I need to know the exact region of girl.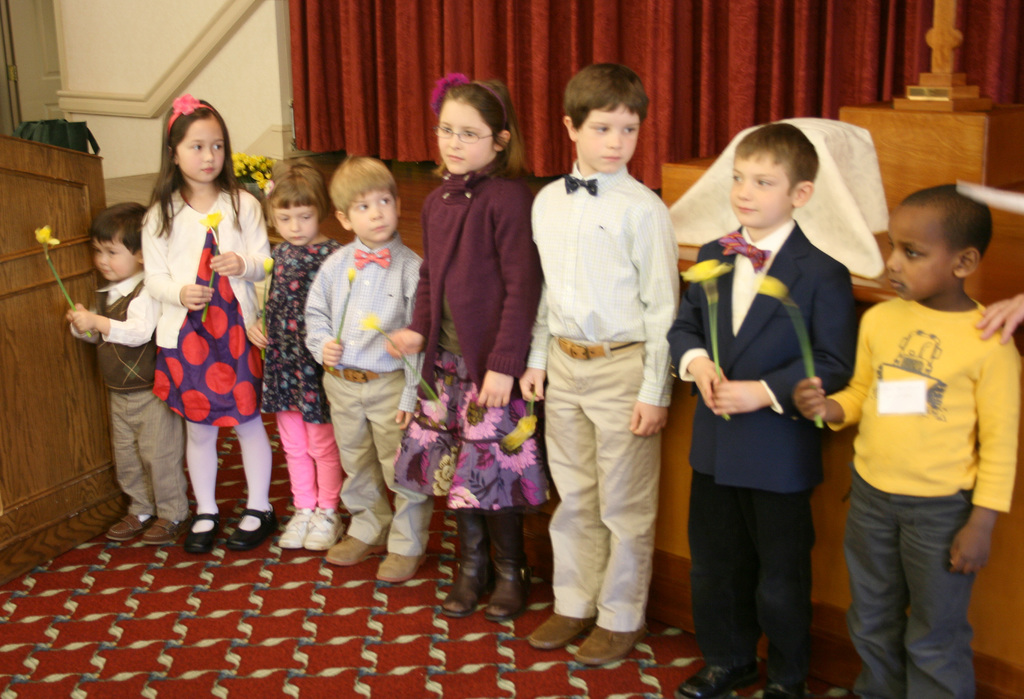
Region: pyautogui.locateOnScreen(143, 95, 268, 555).
